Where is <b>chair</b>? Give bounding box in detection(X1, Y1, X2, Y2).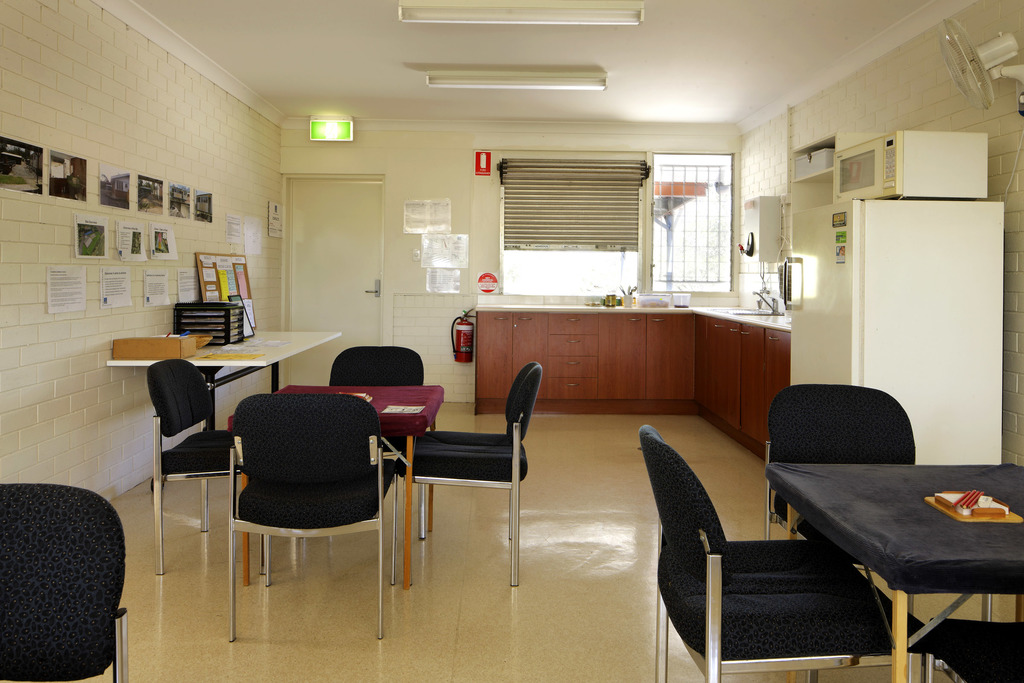
detection(638, 424, 919, 682).
